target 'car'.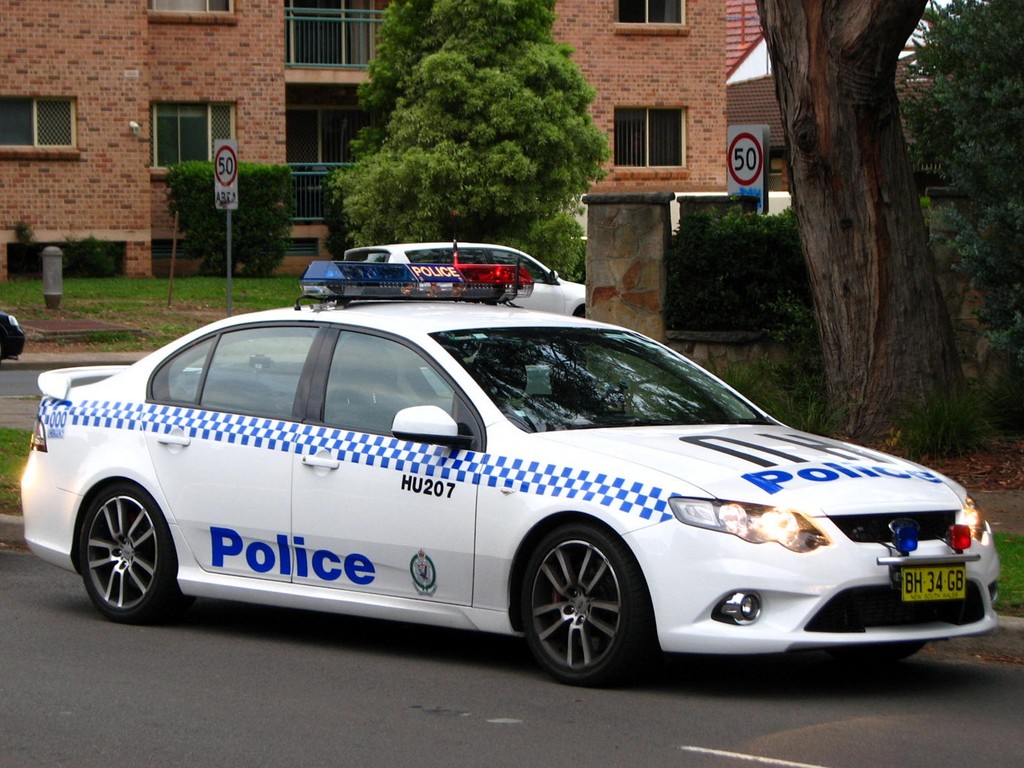
Target region: <box>344,247,591,319</box>.
